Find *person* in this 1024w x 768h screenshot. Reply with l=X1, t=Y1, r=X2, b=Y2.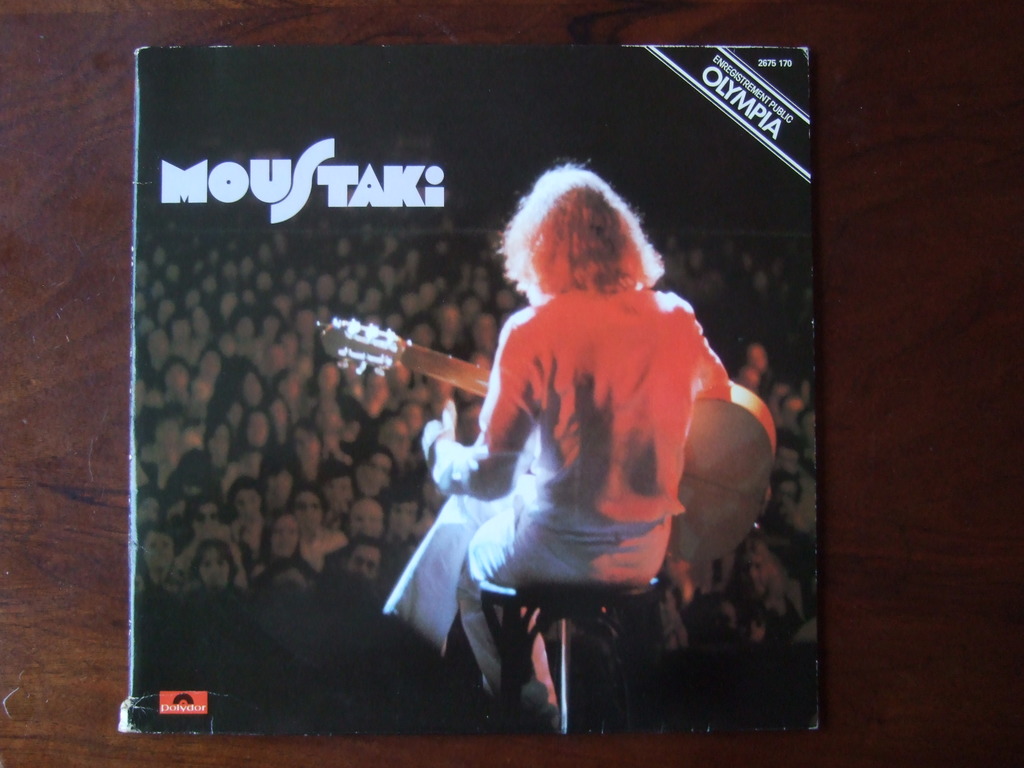
l=395, t=175, r=751, b=719.
